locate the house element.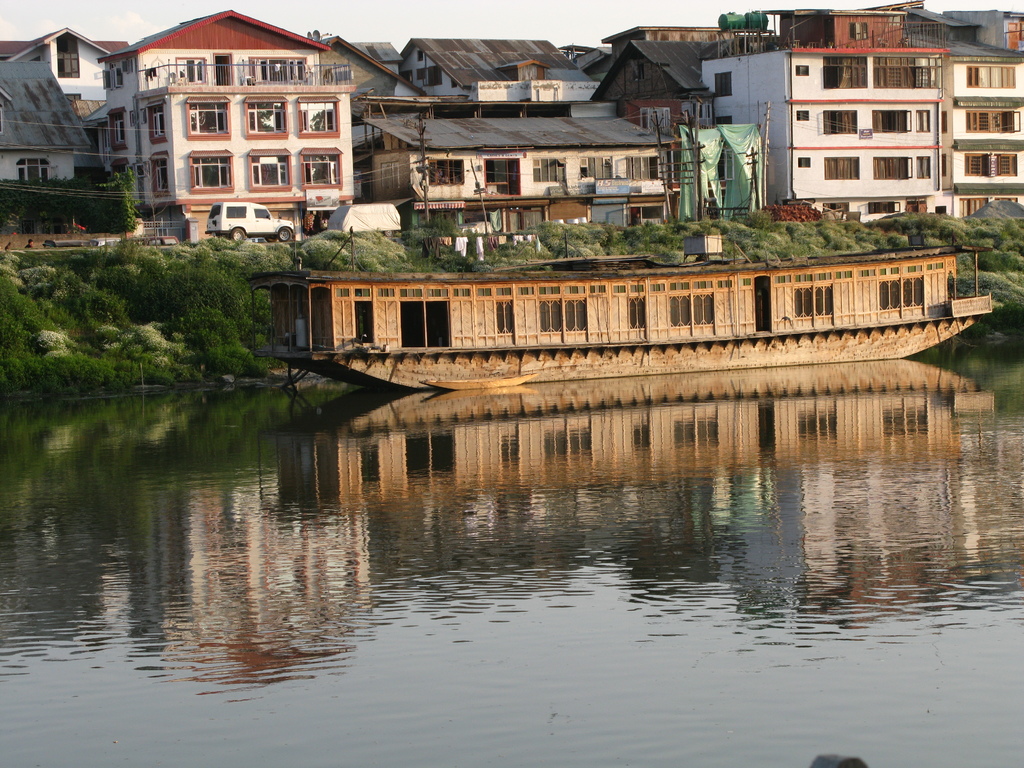
Element bbox: <box>0,58,86,179</box>.
